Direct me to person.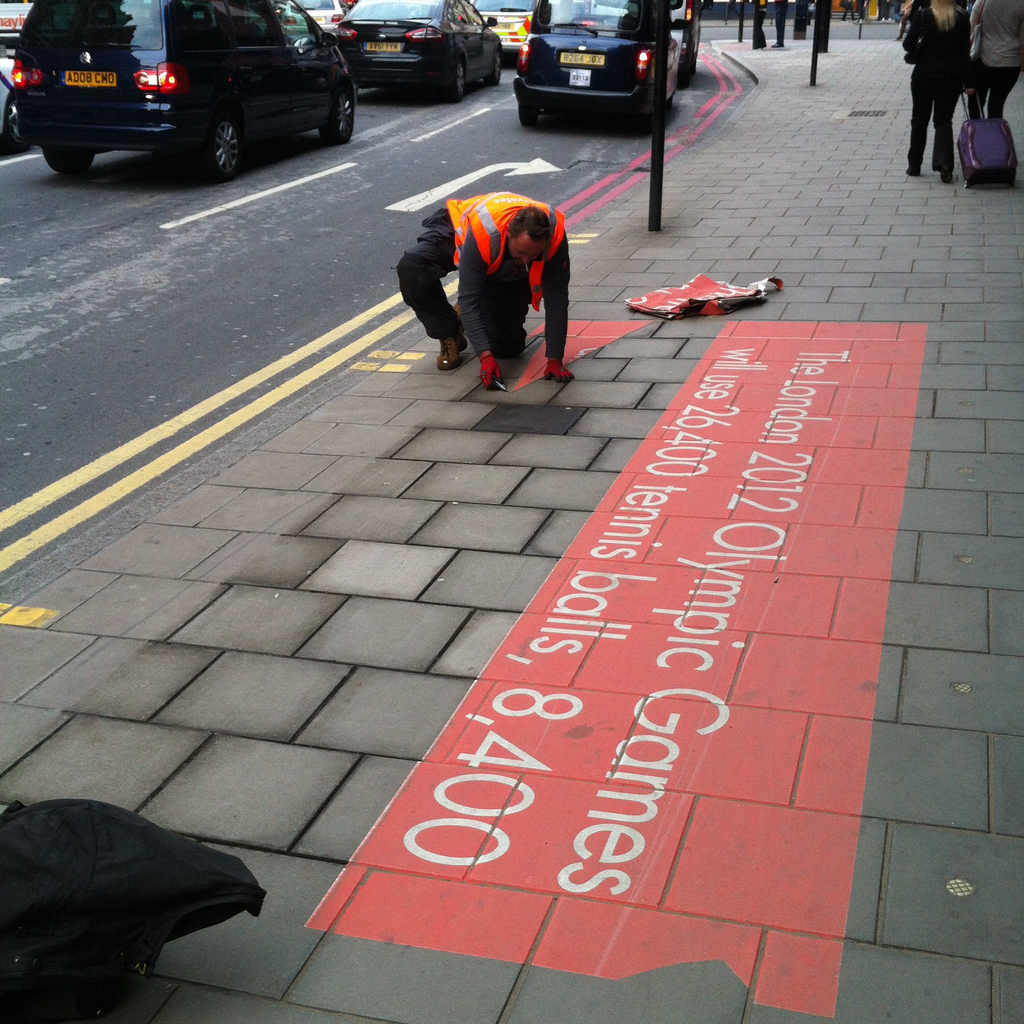
Direction: {"left": 902, "top": 0, "right": 977, "bottom": 182}.
